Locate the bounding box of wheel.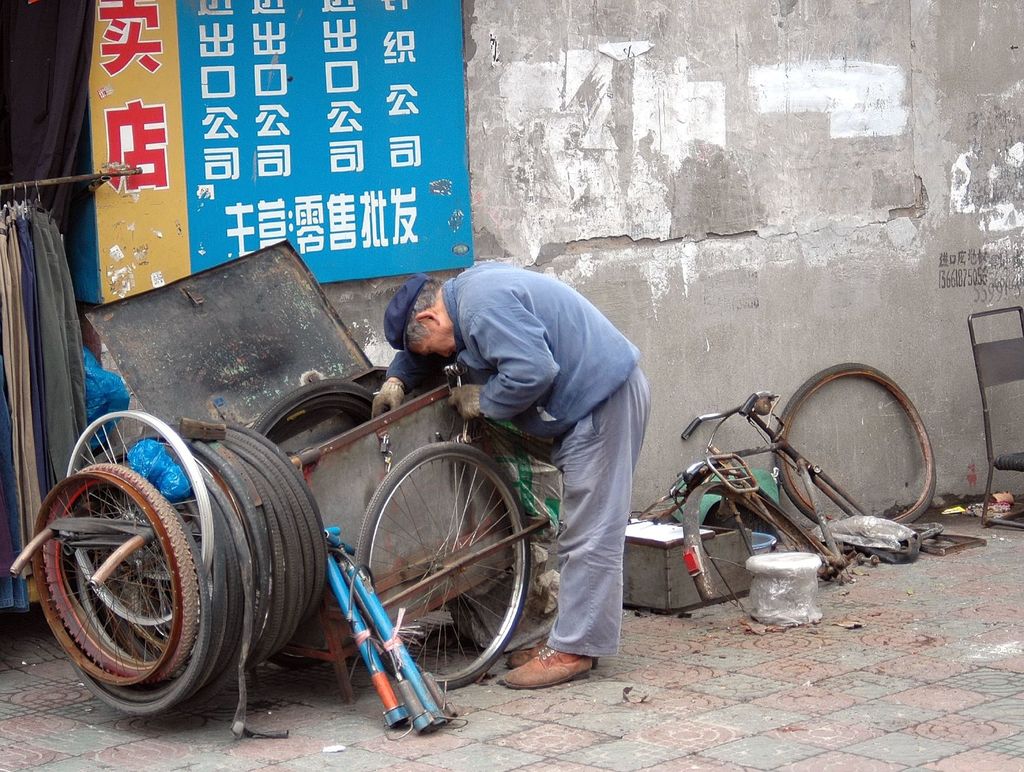
Bounding box: 340, 450, 524, 686.
